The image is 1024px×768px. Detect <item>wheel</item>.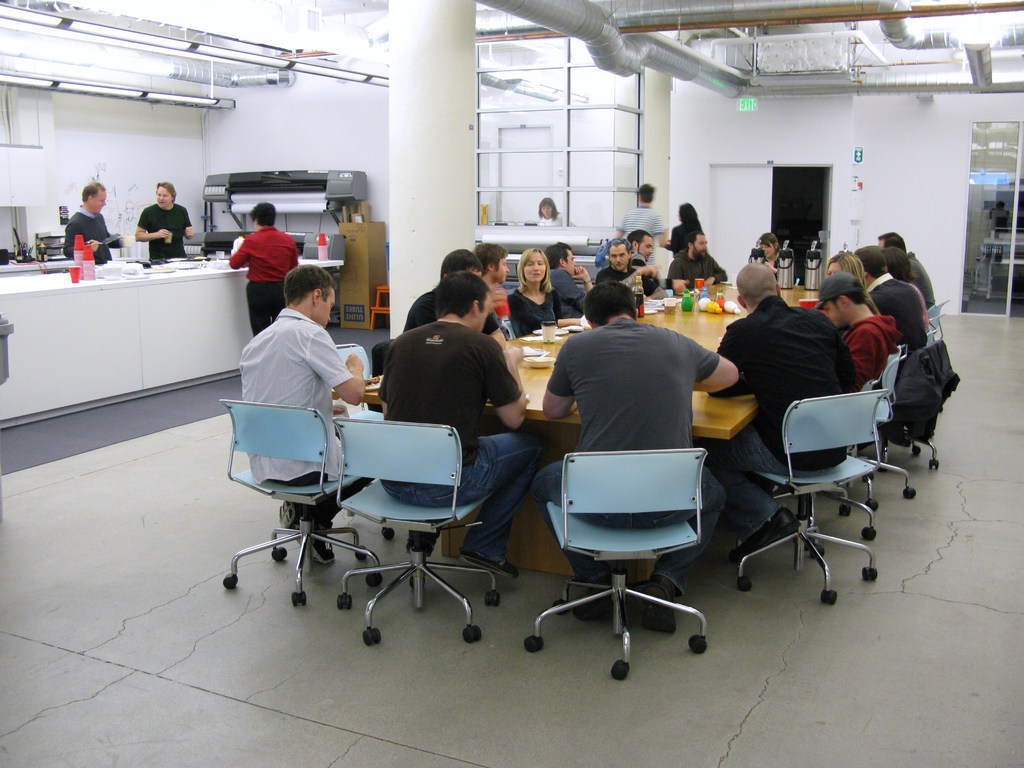
Detection: 384, 520, 394, 545.
